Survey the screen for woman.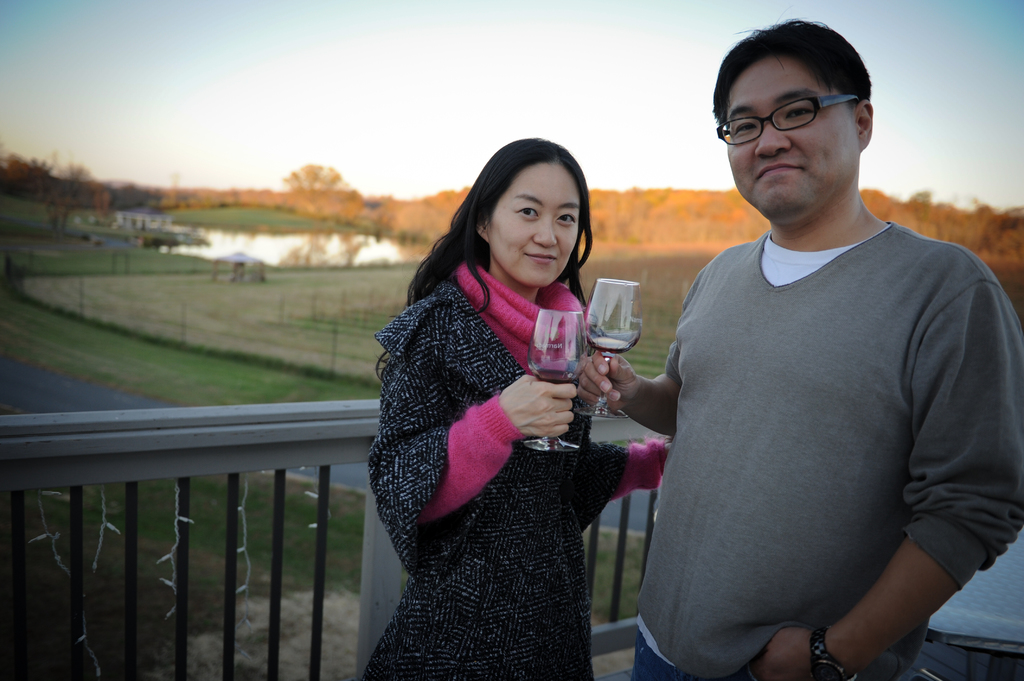
Survey found: (x1=342, y1=134, x2=665, y2=673).
